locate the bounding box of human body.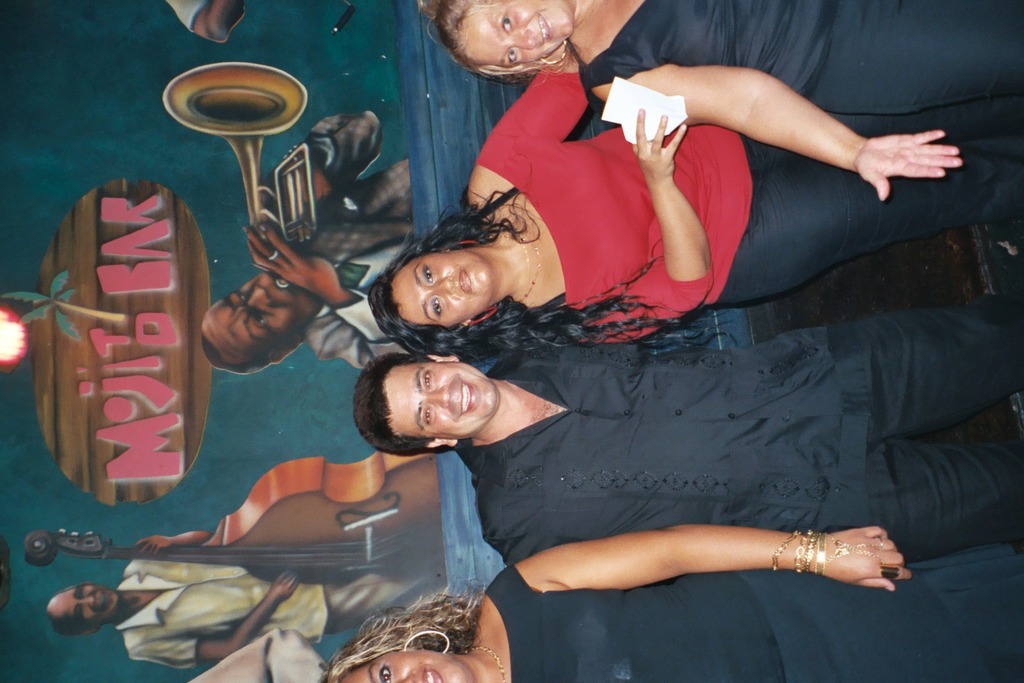
Bounding box: [x1=419, y1=0, x2=1023, y2=201].
